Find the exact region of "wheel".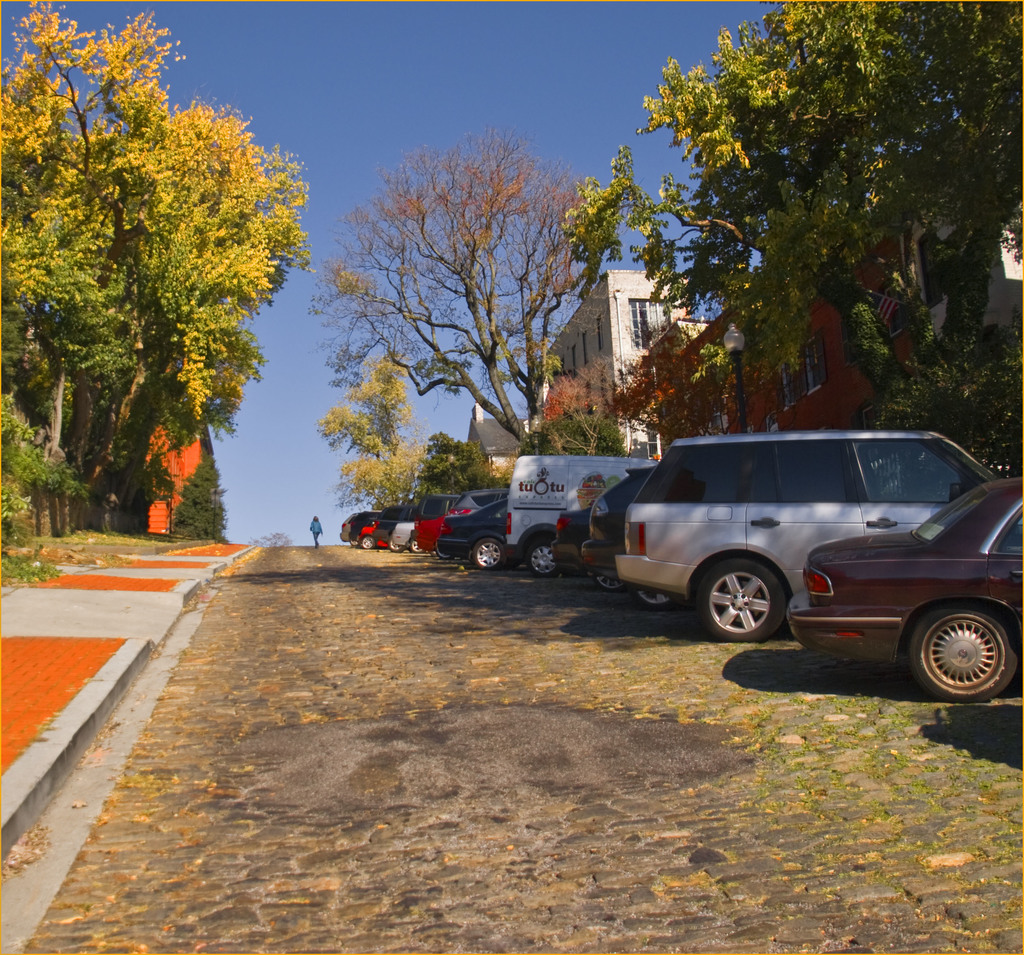
Exact region: <bbox>525, 540, 559, 579</bbox>.
